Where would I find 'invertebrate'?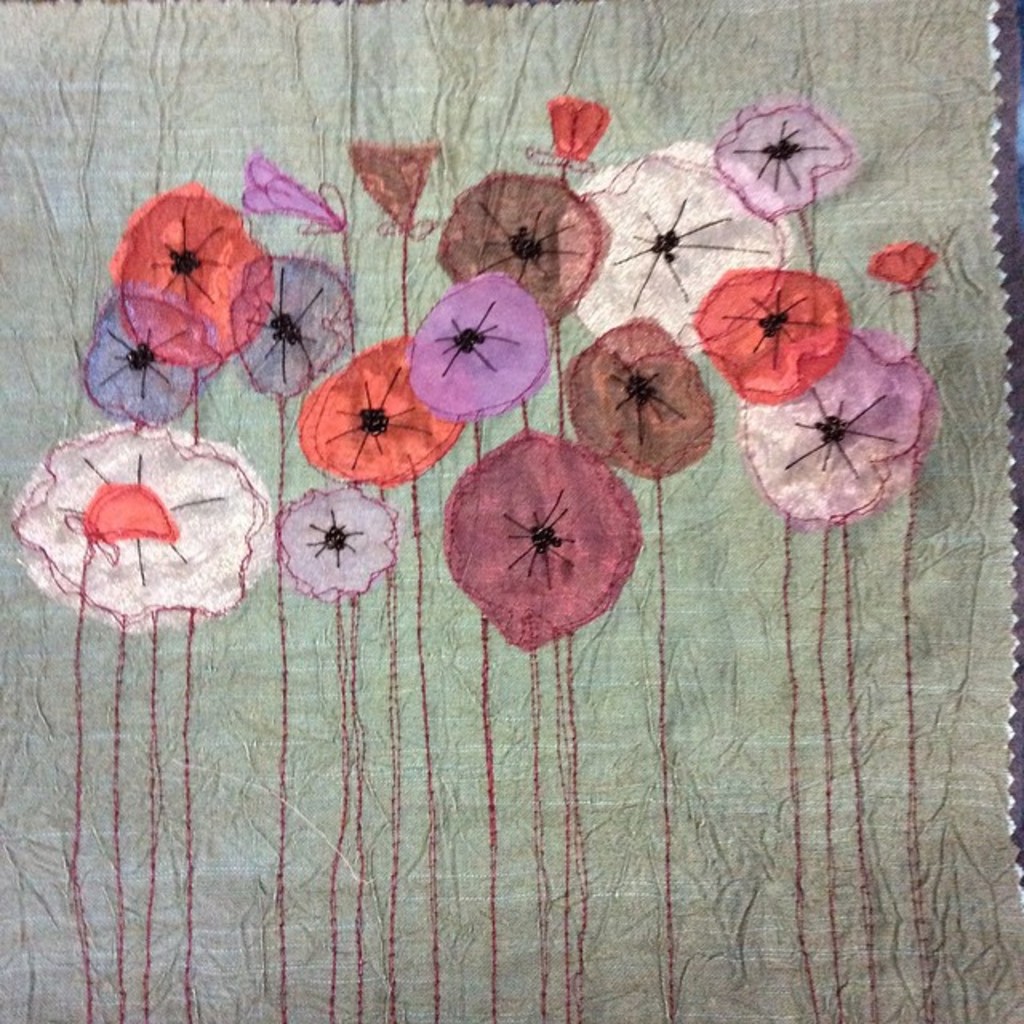
At [610,347,690,442].
